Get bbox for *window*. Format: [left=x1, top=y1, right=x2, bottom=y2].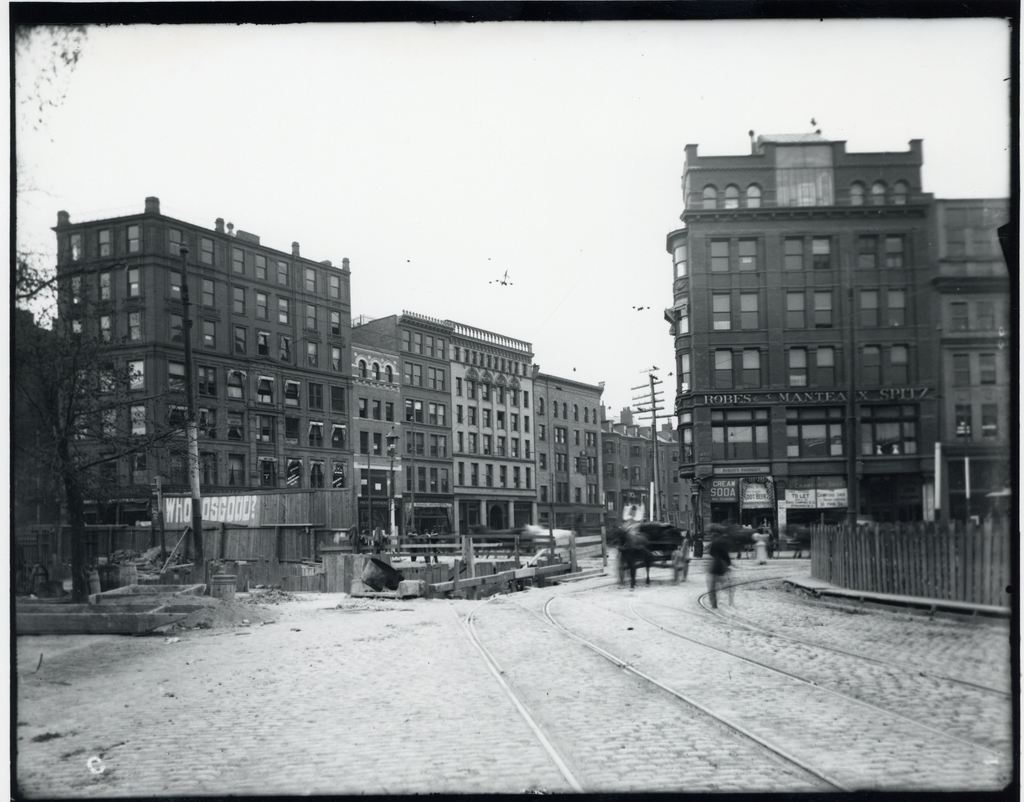
[left=360, top=361, right=364, bottom=379].
